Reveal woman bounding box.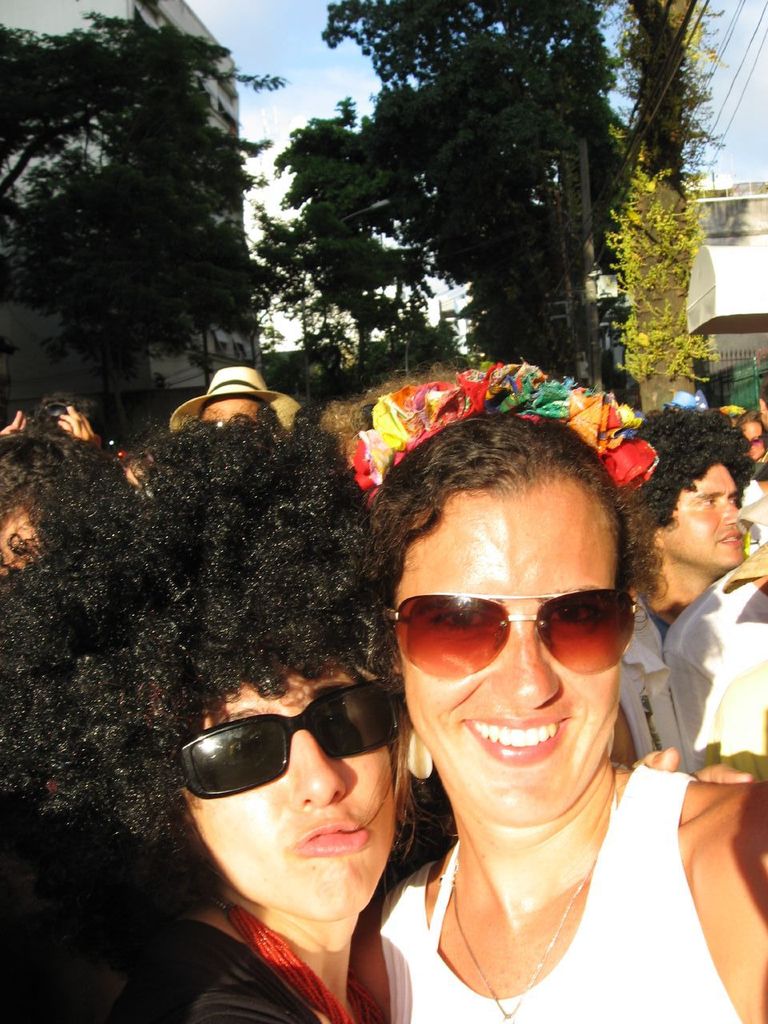
Revealed: locate(315, 367, 710, 1023).
